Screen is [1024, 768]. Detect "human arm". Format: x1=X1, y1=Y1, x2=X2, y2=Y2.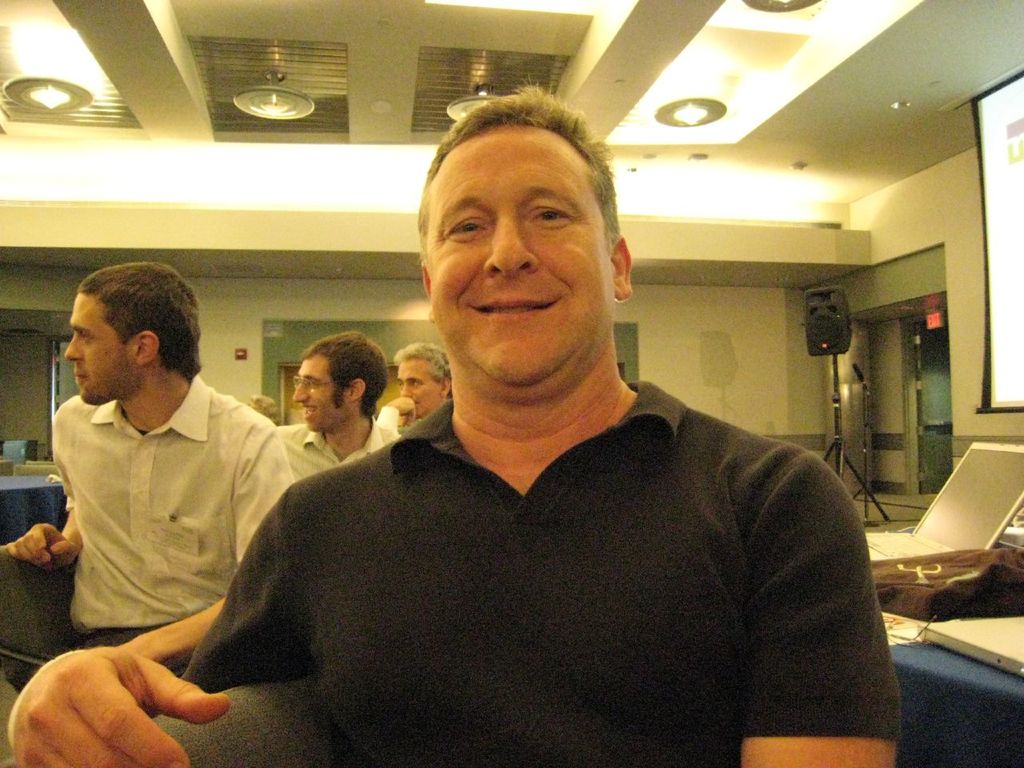
x1=231, y1=418, x2=295, y2=570.
